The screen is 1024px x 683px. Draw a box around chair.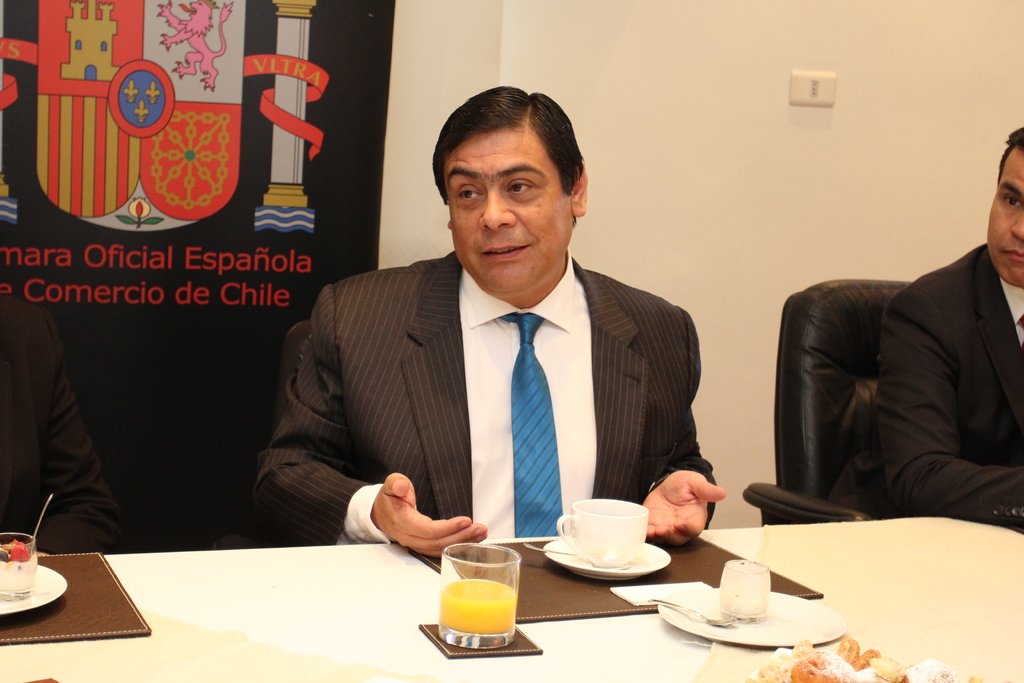
left=273, top=317, right=364, bottom=546.
